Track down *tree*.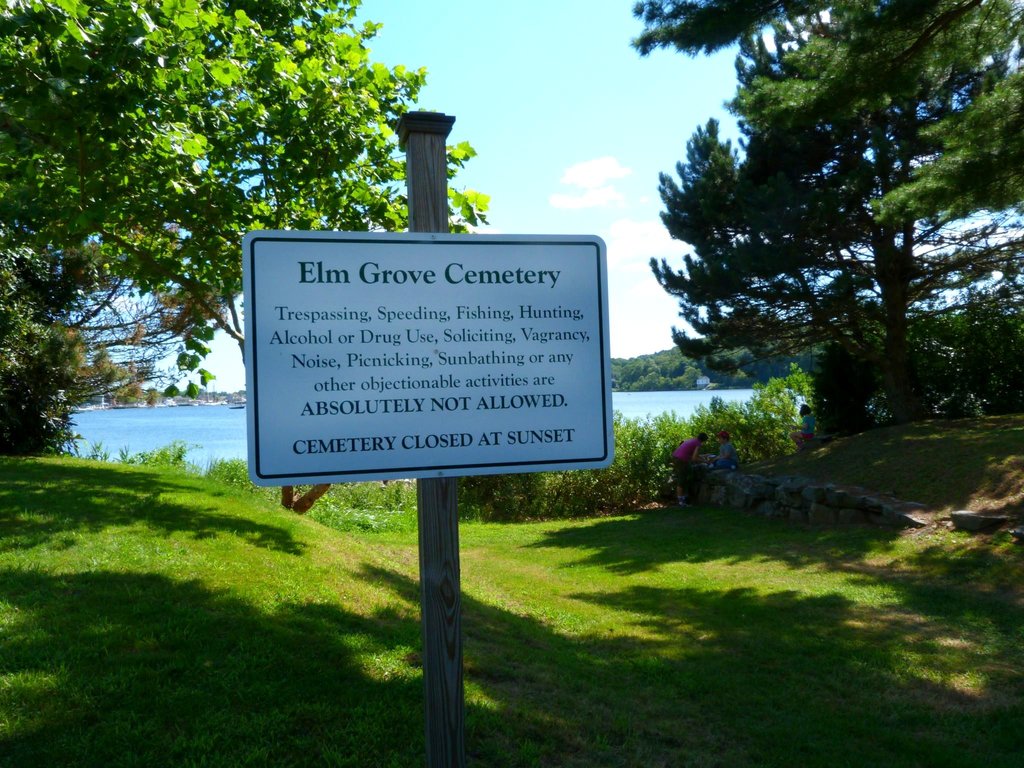
Tracked to 1/0/516/463.
